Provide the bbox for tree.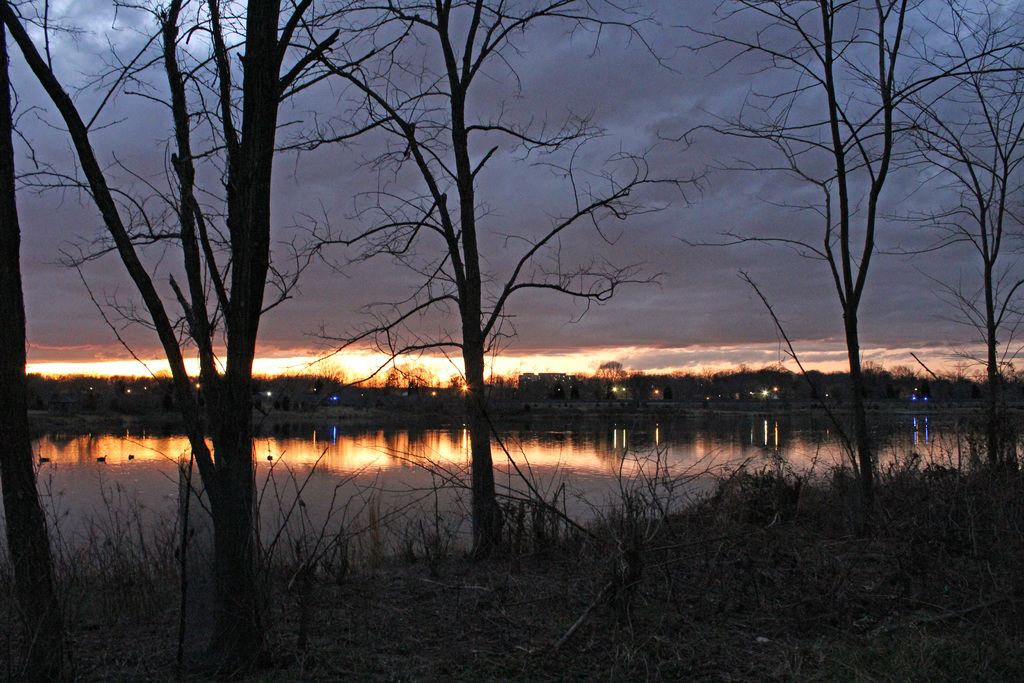
<region>275, 0, 684, 578</region>.
